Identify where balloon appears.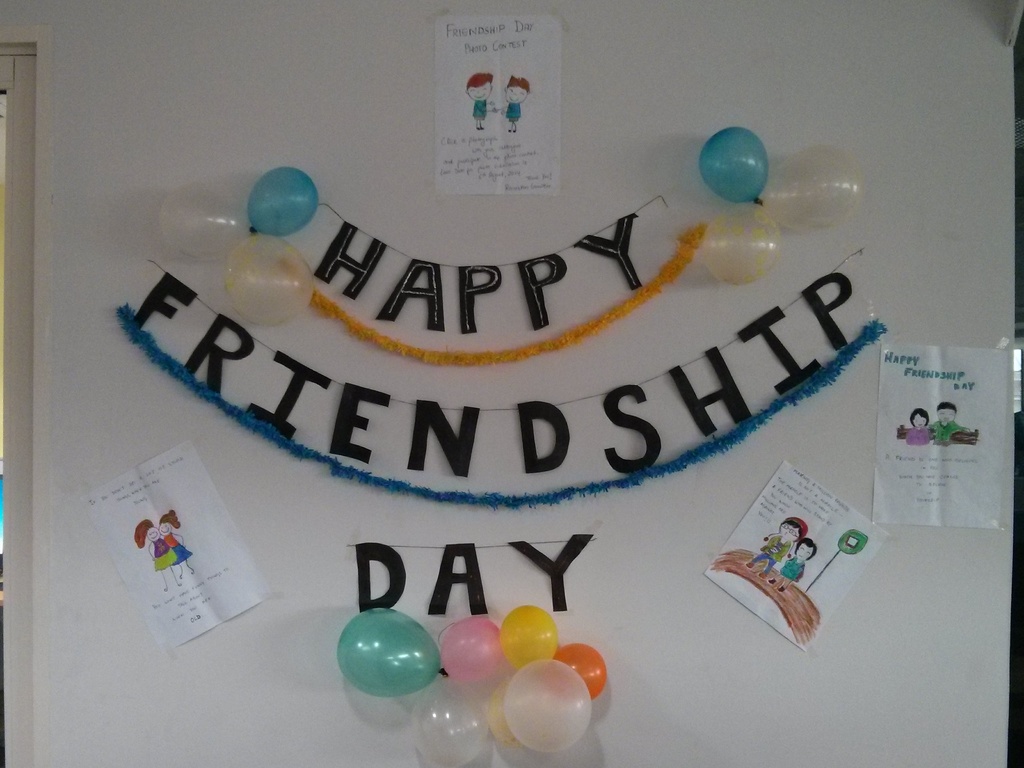
Appears at x1=250 y1=166 x2=318 y2=234.
